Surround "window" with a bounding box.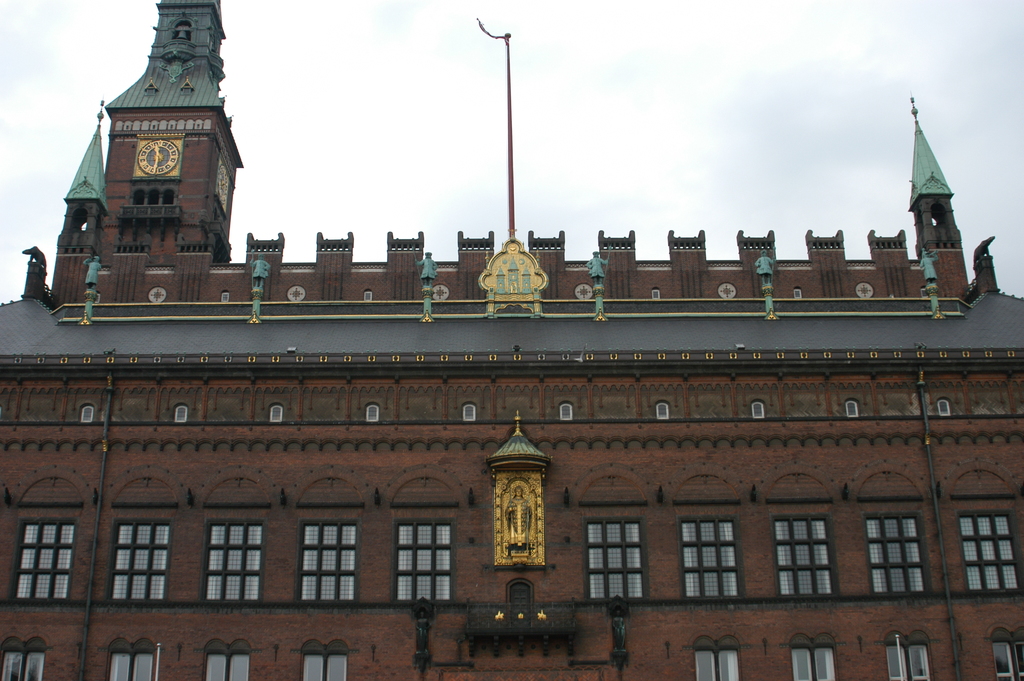
pyautogui.locateOnScreen(588, 521, 647, 602).
